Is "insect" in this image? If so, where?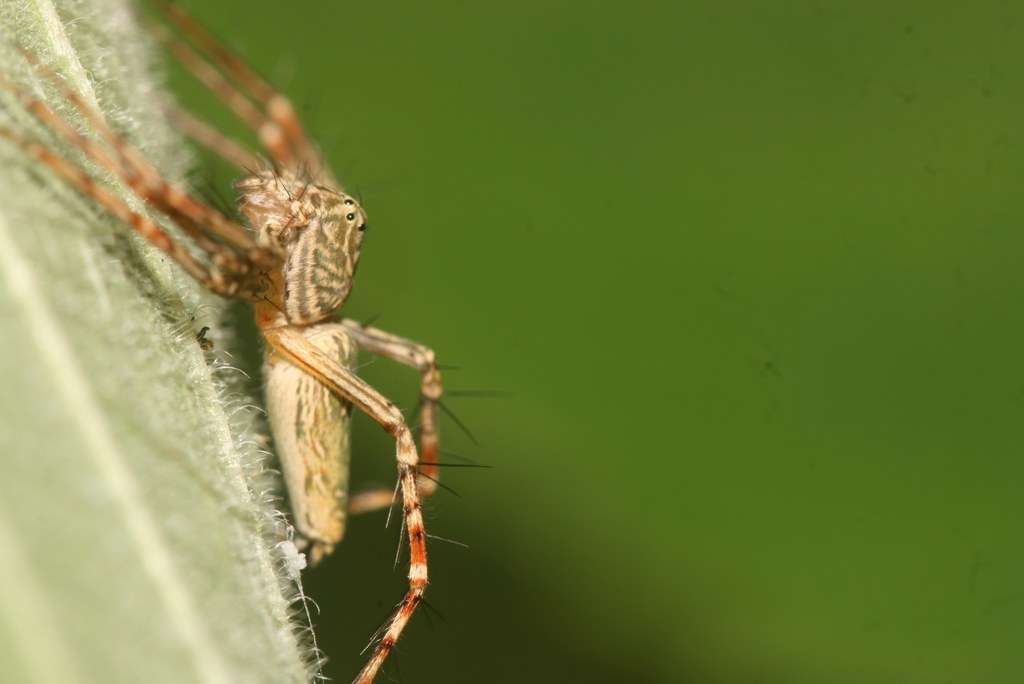
Yes, at locate(0, 0, 511, 683).
